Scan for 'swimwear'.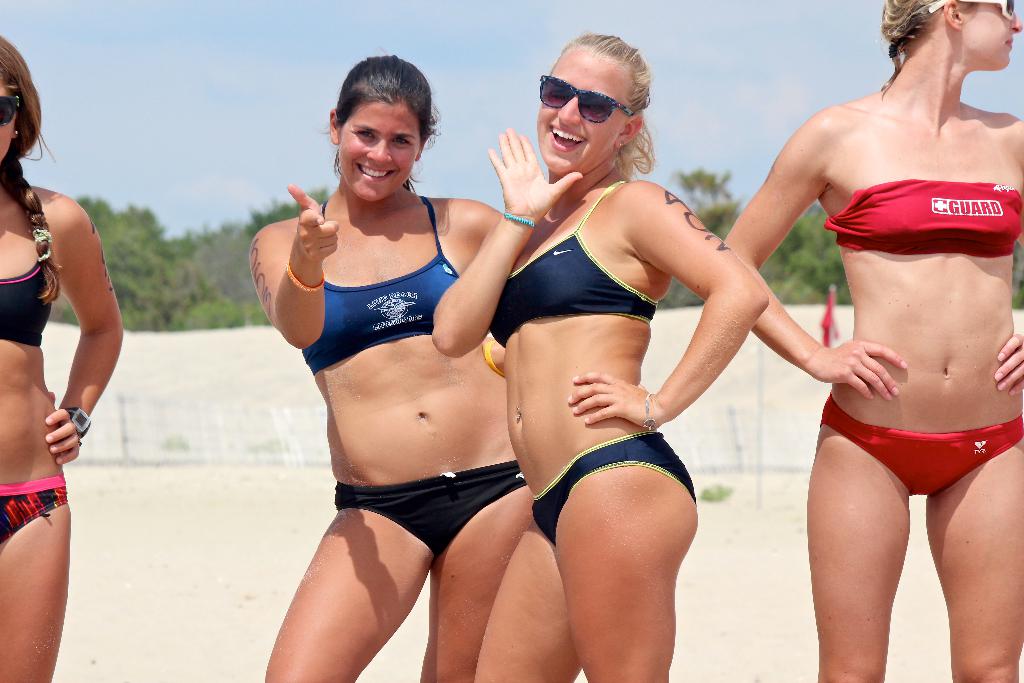
Scan result: 296 185 463 377.
